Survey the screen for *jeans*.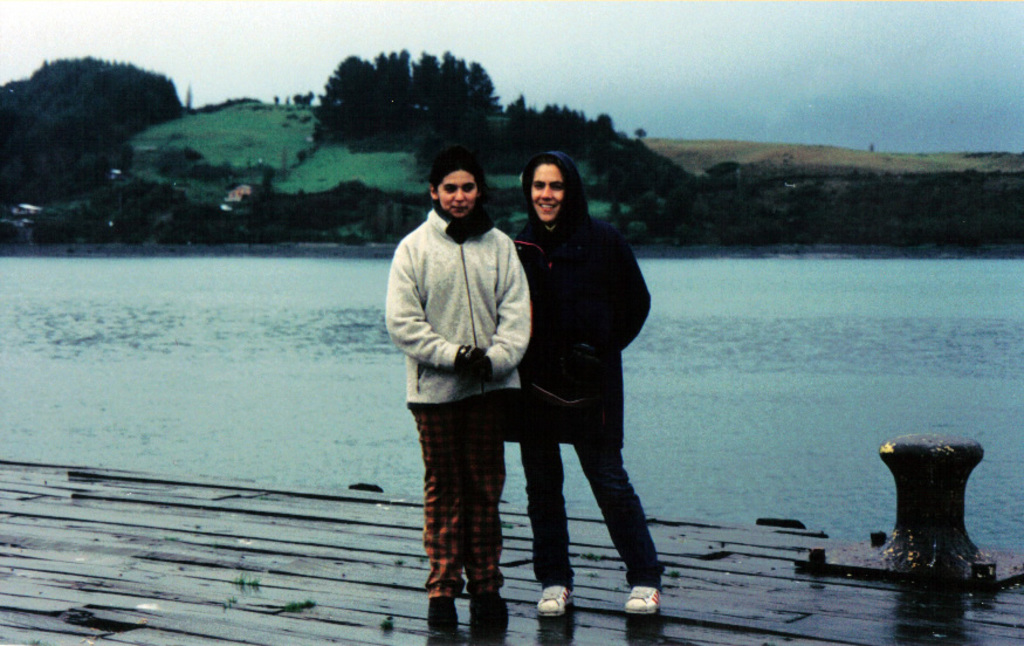
Survey found: crop(504, 408, 678, 585).
